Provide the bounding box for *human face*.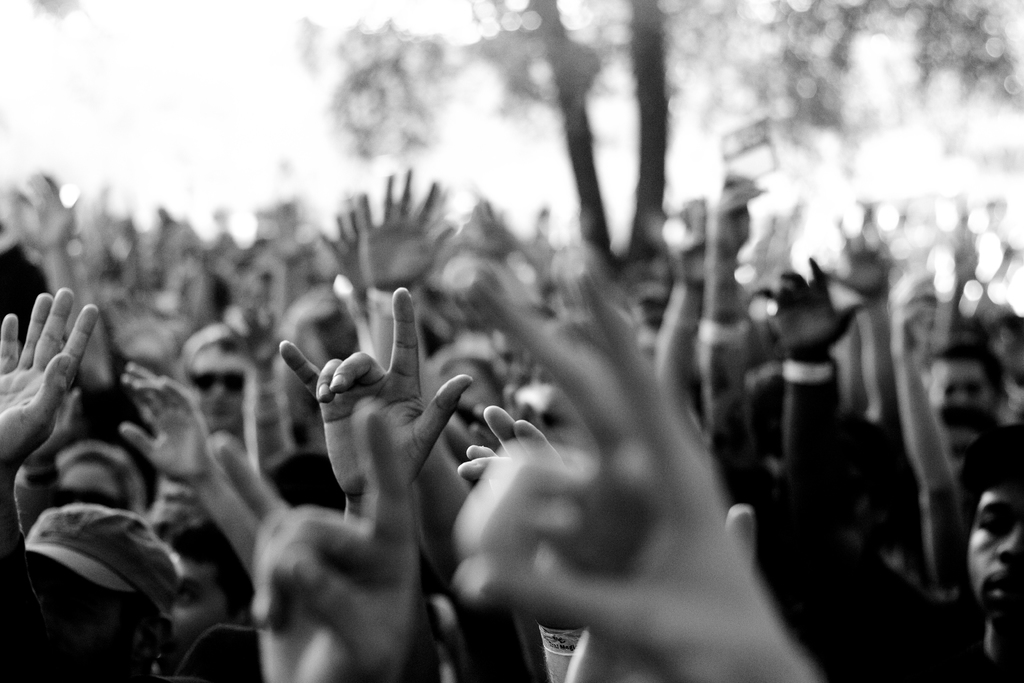
[x1=174, y1=554, x2=224, y2=645].
